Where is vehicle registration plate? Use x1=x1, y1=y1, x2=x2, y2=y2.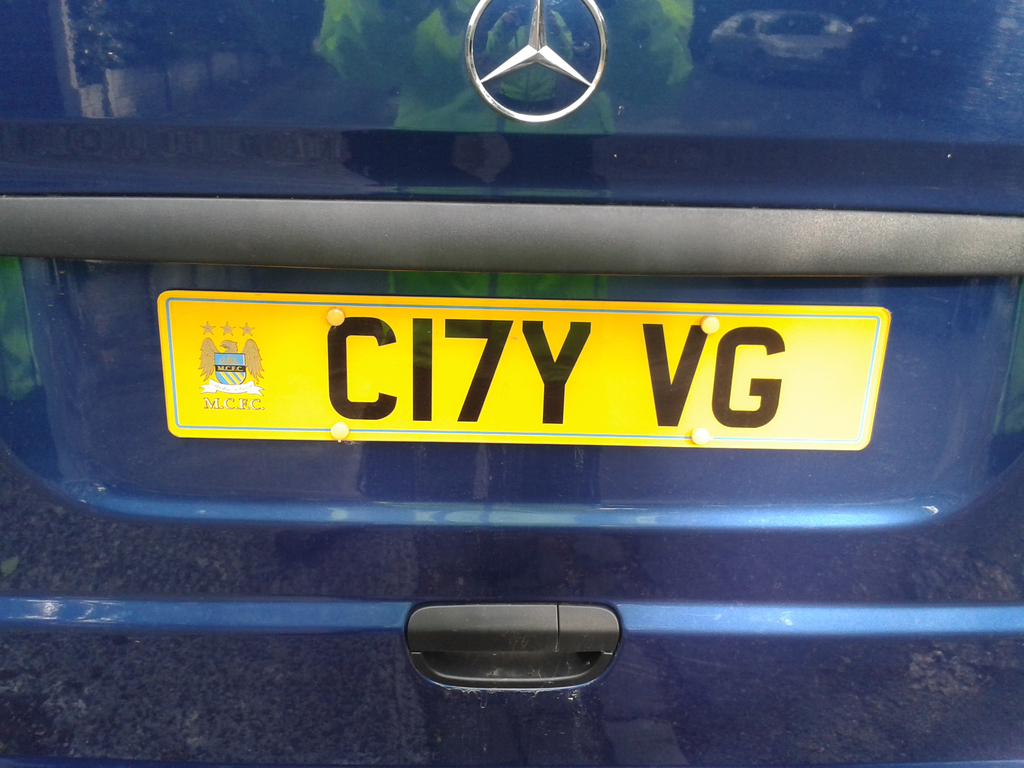
x1=156, y1=286, x2=884, y2=449.
